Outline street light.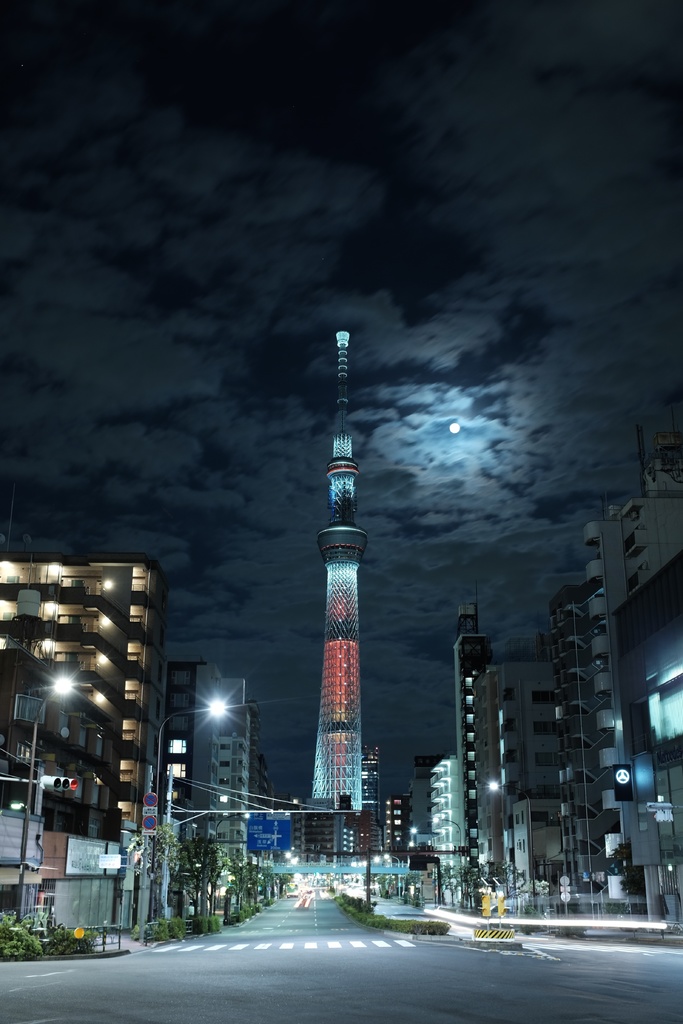
Outline: <box>380,851,403,904</box>.
